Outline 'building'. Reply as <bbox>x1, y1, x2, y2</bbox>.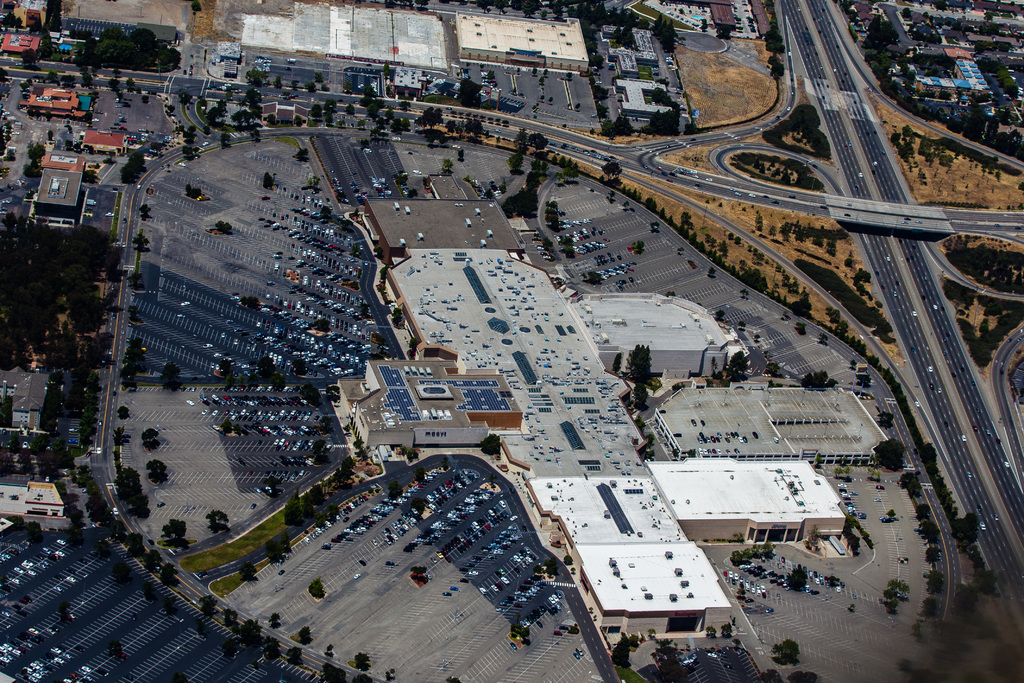
<bbox>847, 6, 1002, 99</bbox>.
